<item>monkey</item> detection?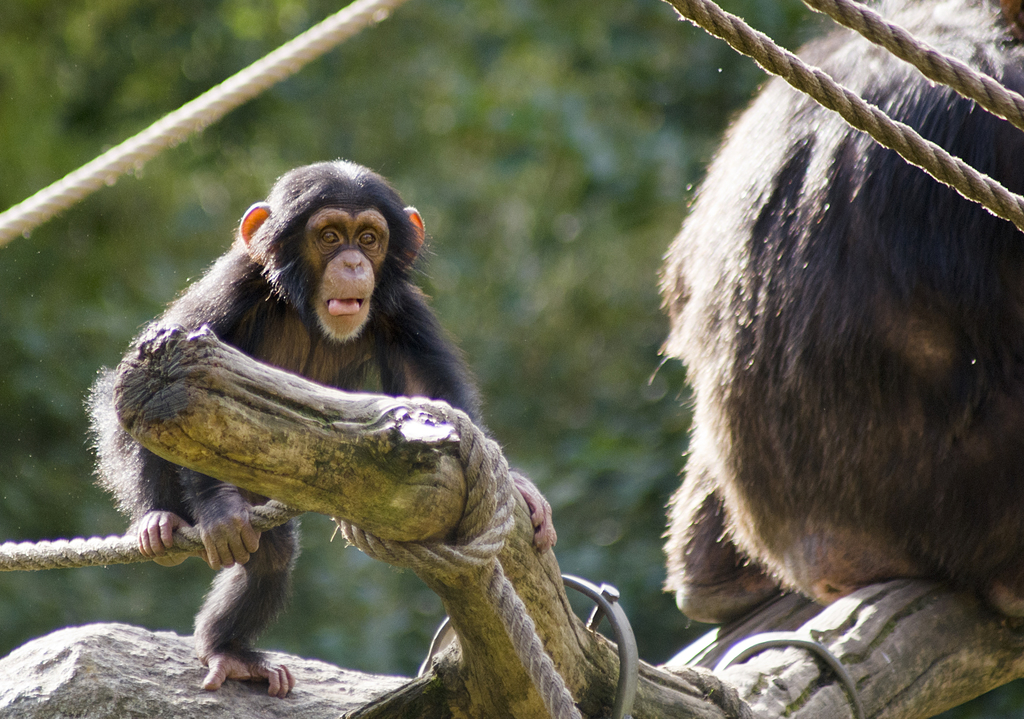
bbox(658, 0, 1023, 629)
